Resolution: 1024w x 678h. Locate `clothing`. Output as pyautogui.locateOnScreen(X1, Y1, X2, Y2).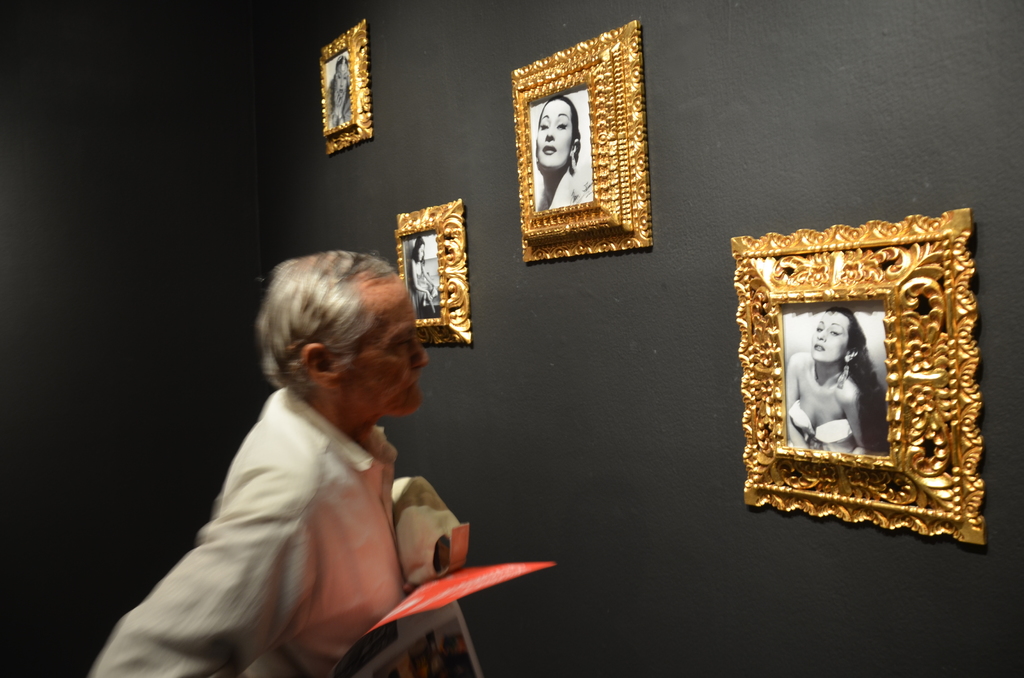
pyautogui.locateOnScreen(112, 324, 478, 668).
